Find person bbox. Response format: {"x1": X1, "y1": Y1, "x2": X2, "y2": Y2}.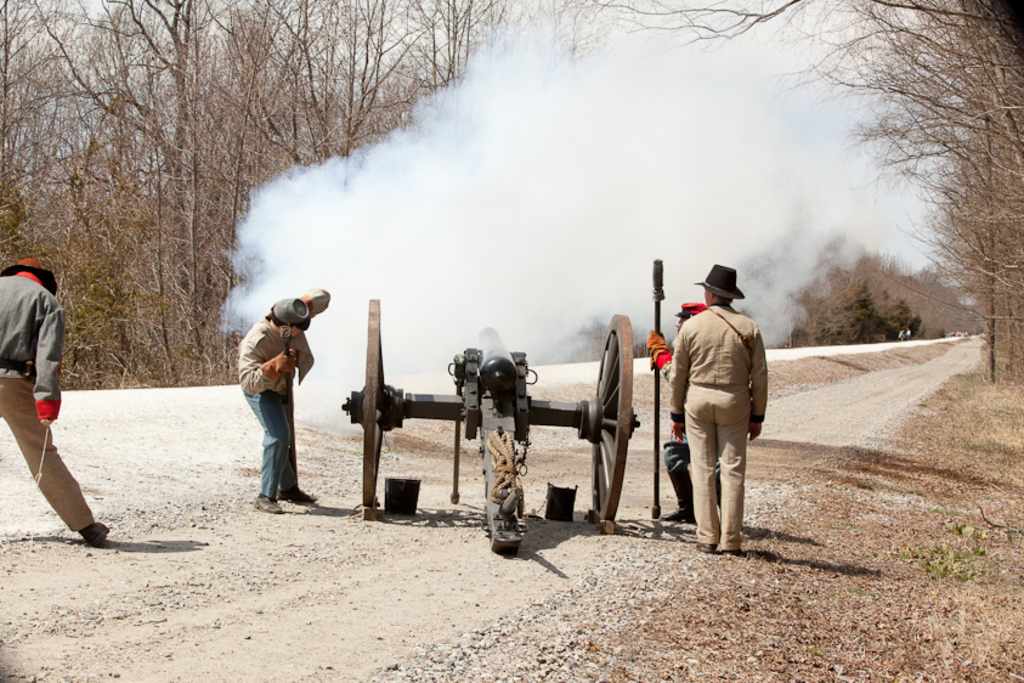
{"x1": 230, "y1": 292, "x2": 311, "y2": 507}.
